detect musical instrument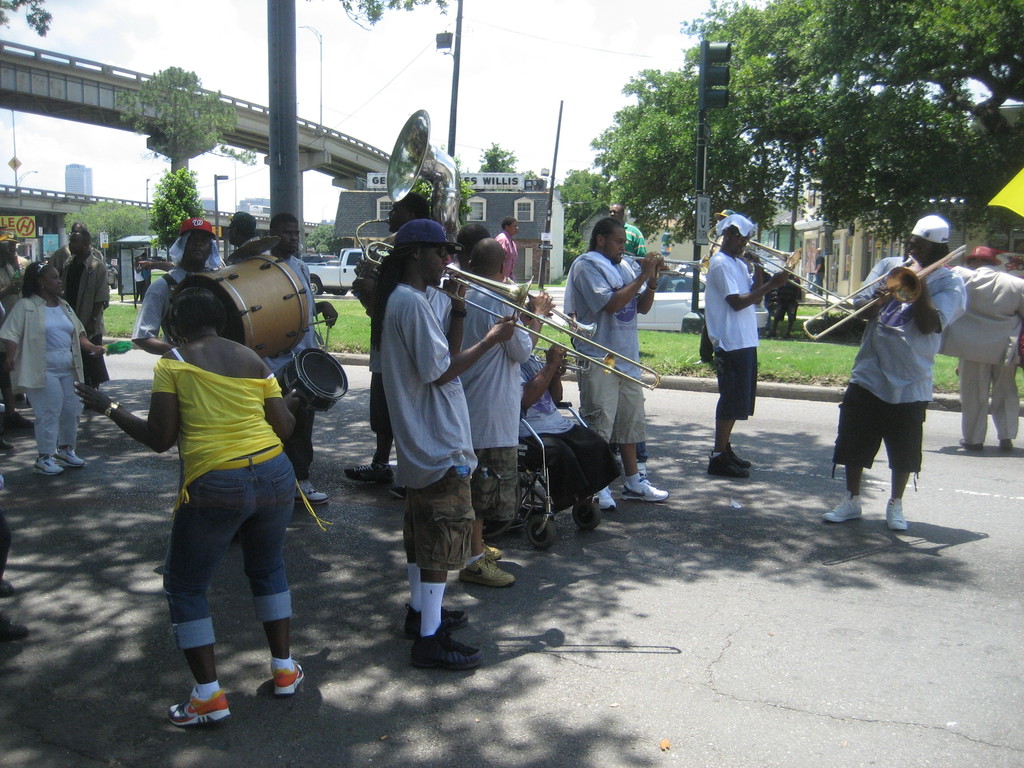
bbox(388, 266, 660, 417)
